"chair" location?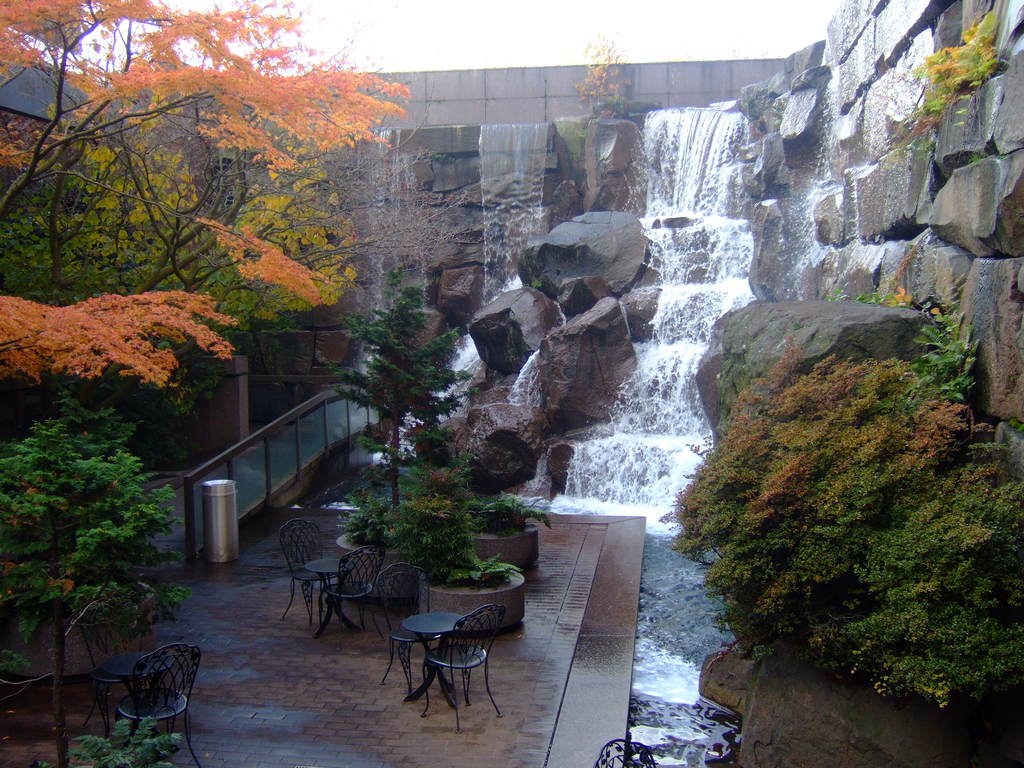
left=419, top=607, right=506, bottom=738
